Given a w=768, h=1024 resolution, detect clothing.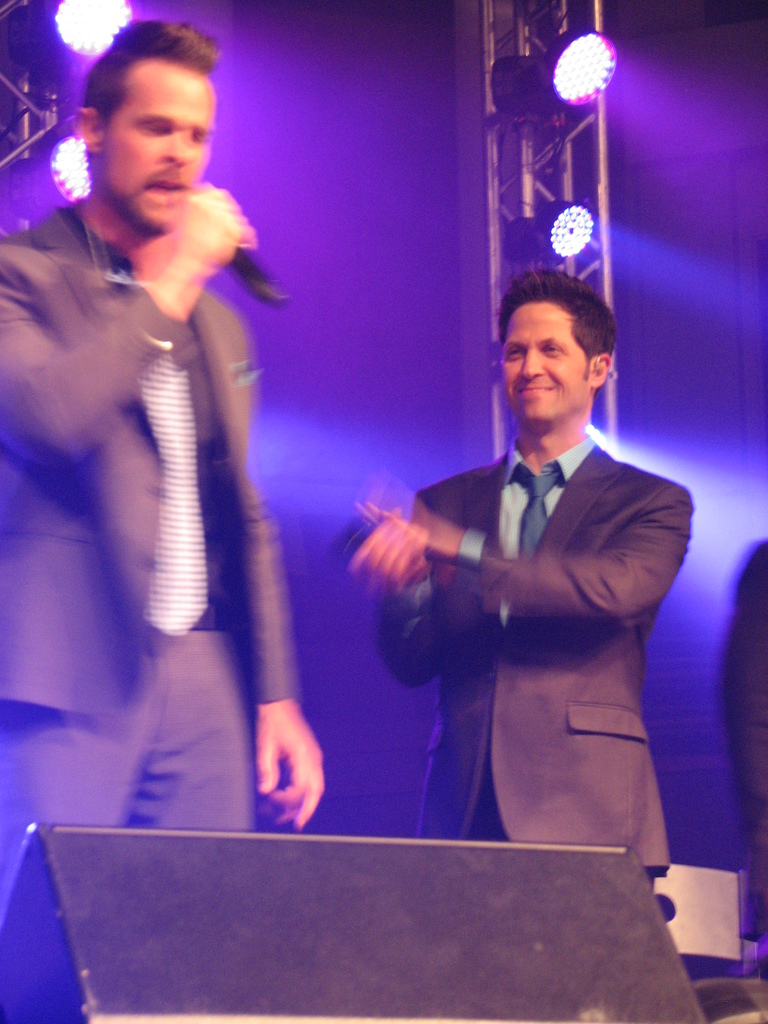
<box>0,209,289,924</box>.
